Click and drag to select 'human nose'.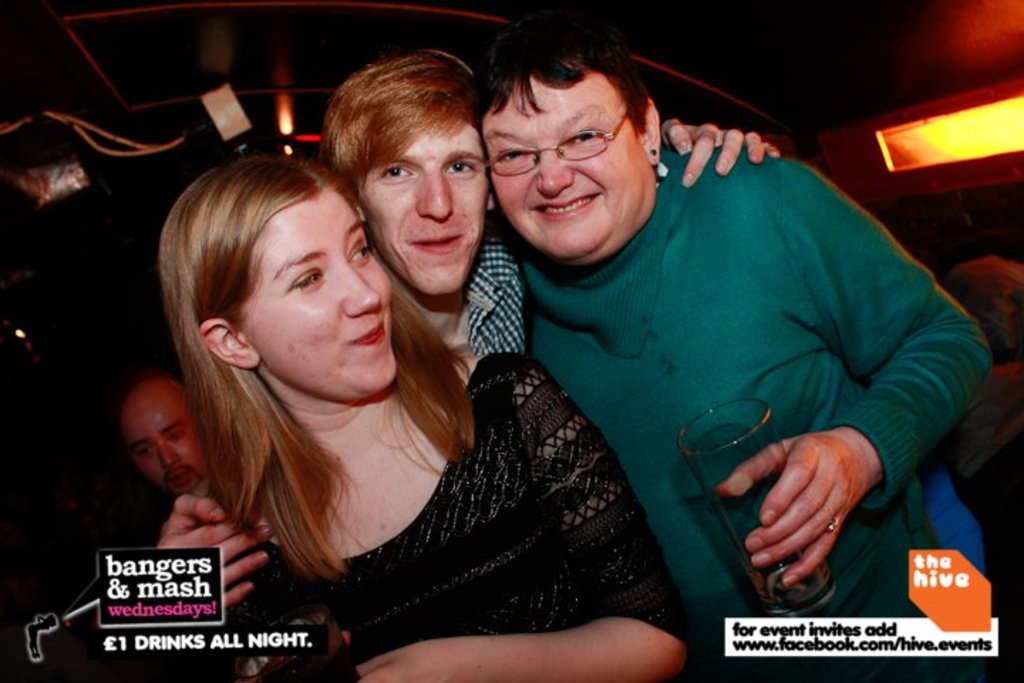
Selection: <bbox>347, 268, 380, 309</bbox>.
